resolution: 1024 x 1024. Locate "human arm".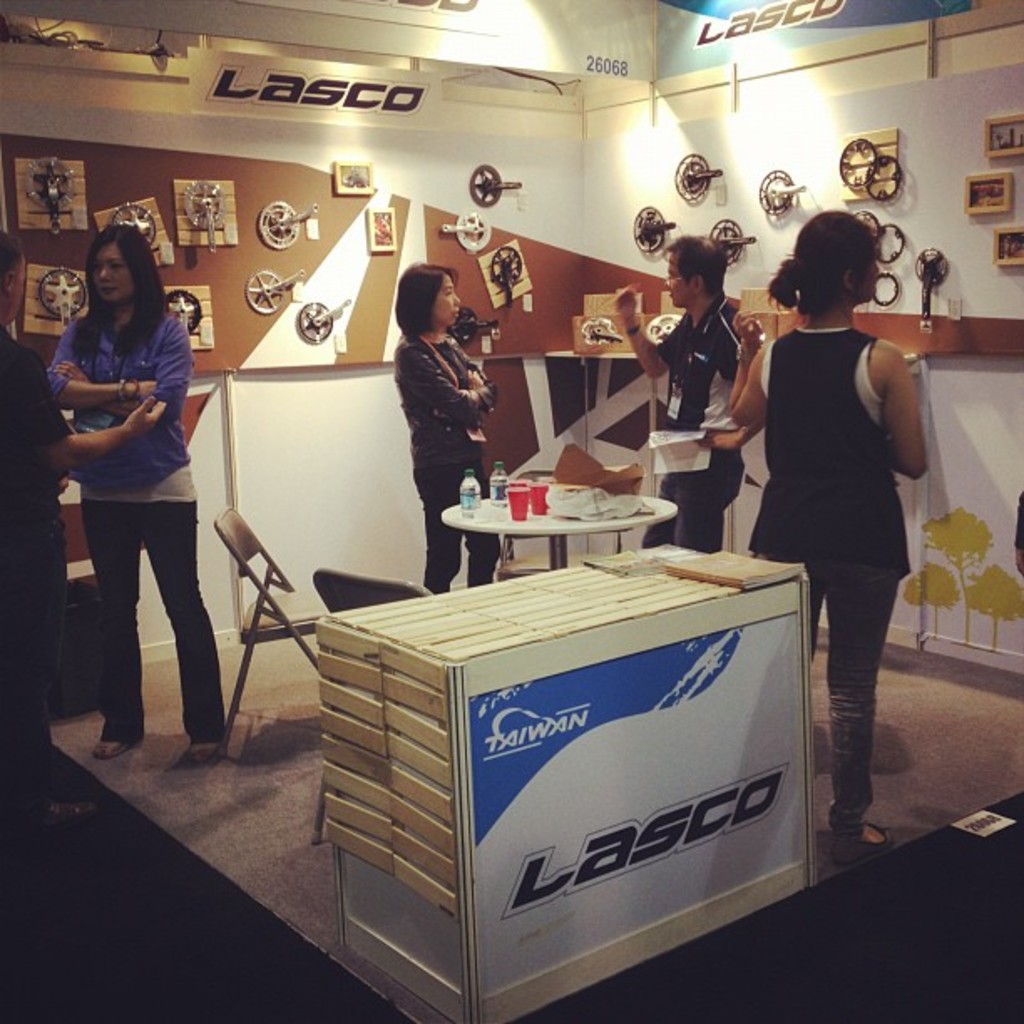
box=[430, 351, 500, 415].
